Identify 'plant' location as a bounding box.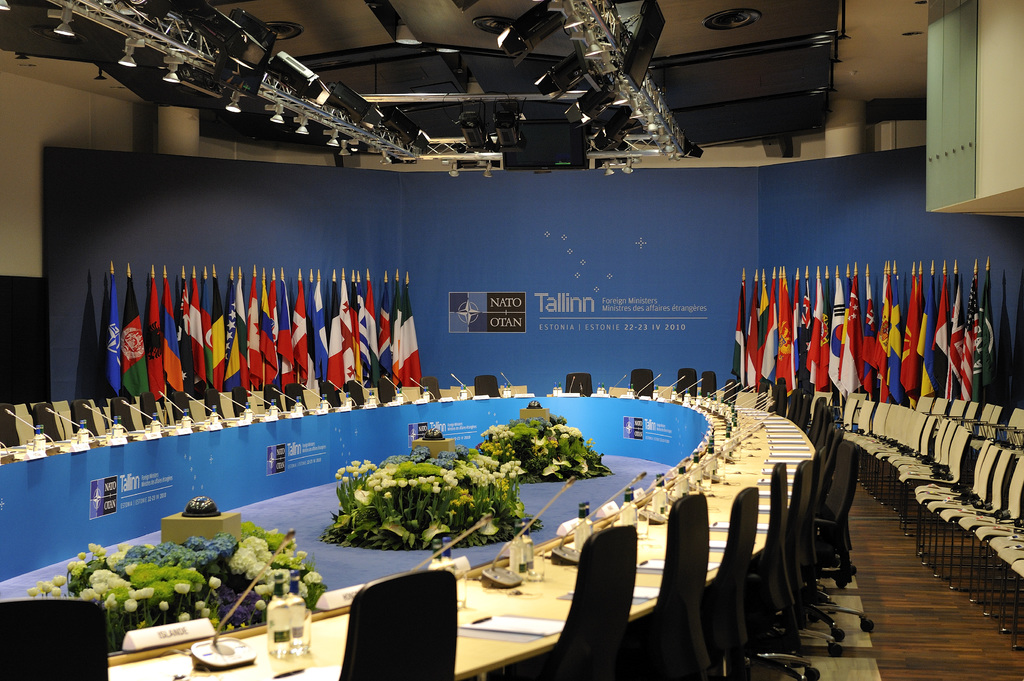
rect(28, 525, 329, 632).
